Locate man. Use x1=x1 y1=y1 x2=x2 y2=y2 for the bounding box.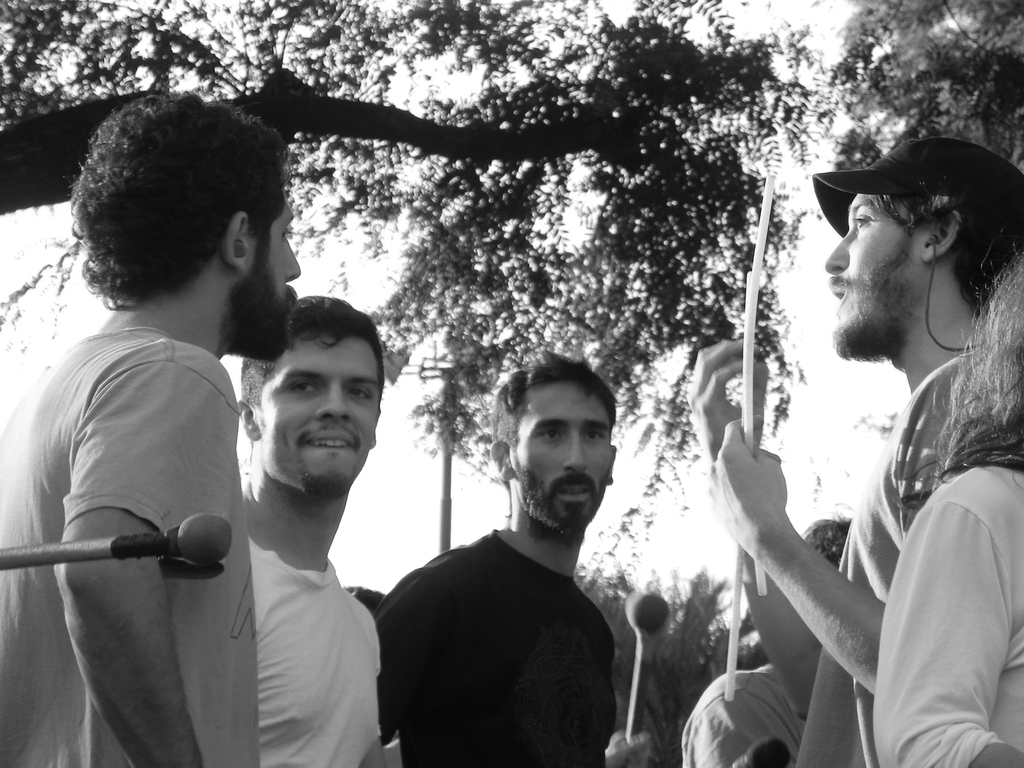
x1=368 y1=371 x2=664 y2=759.
